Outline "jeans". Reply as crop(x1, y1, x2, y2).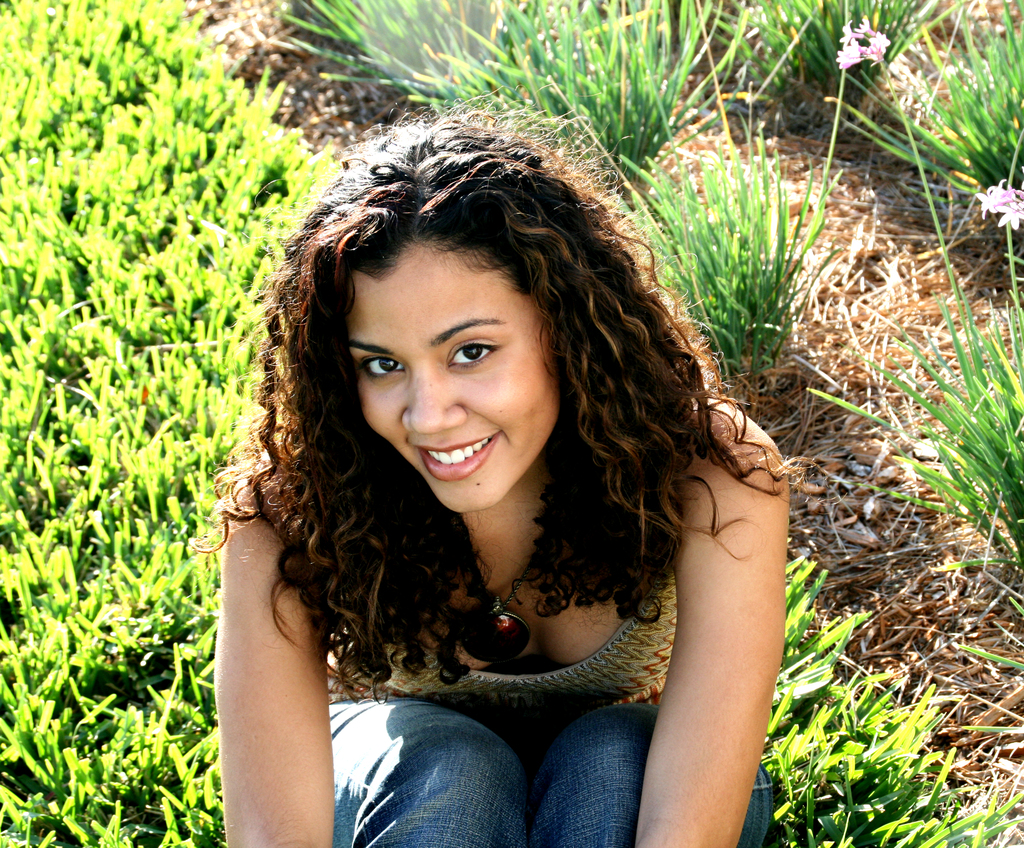
crop(324, 674, 712, 830).
